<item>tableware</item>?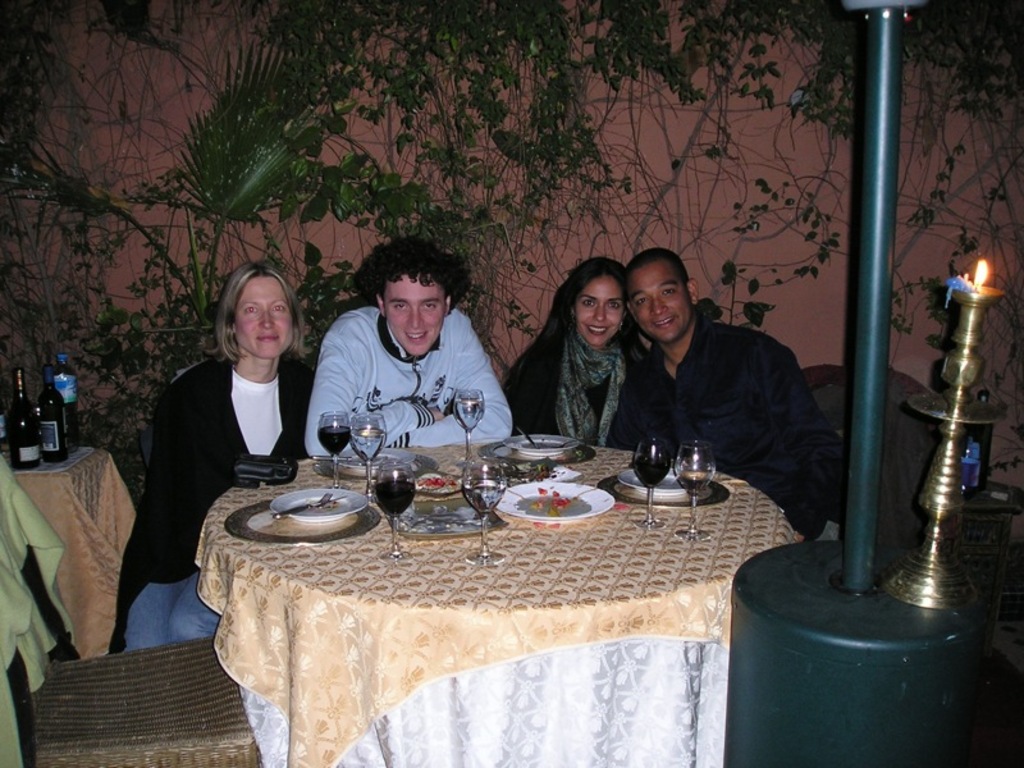
bbox=(266, 489, 372, 524)
